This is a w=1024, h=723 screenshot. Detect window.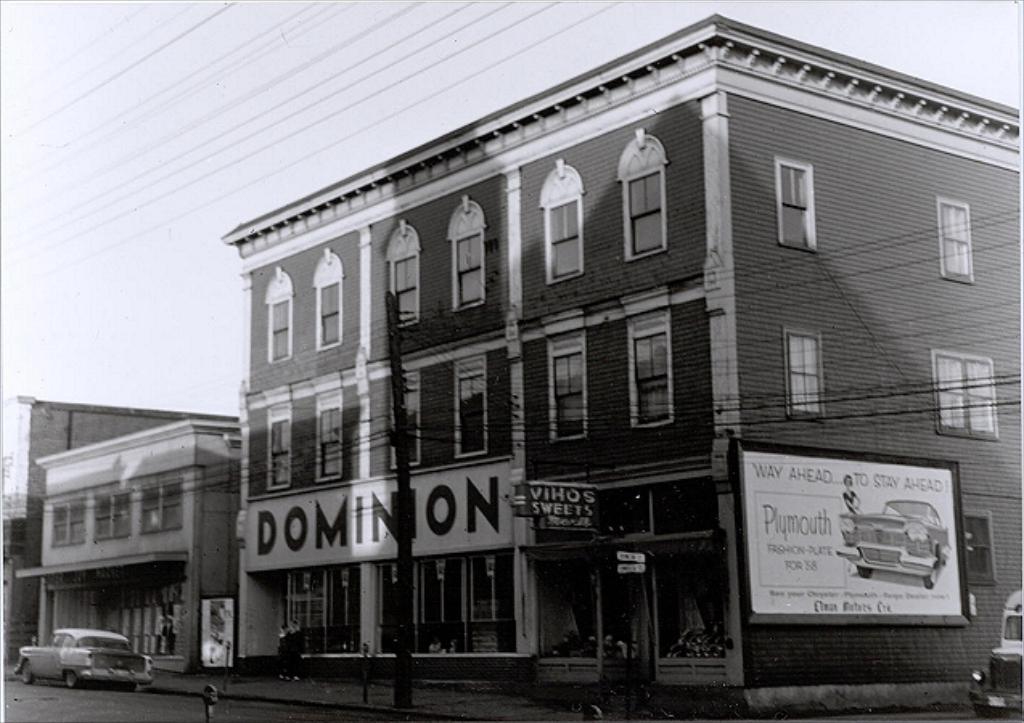
region(265, 406, 293, 482).
